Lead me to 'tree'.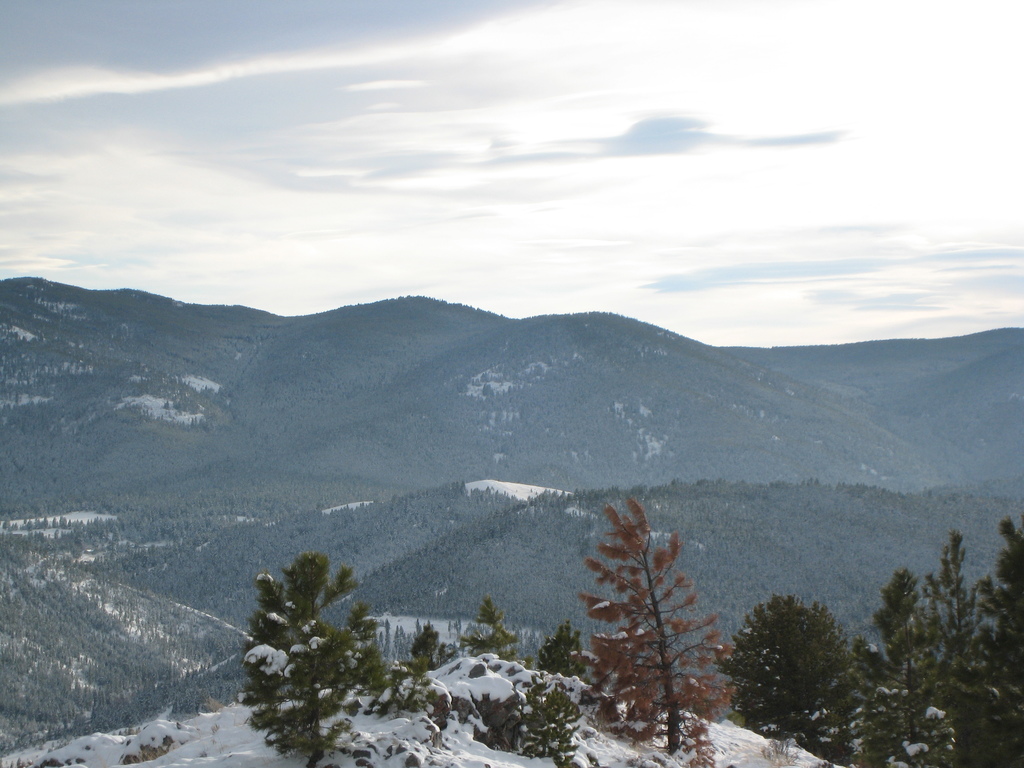
Lead to bbox(574, 487, 737, 748).
